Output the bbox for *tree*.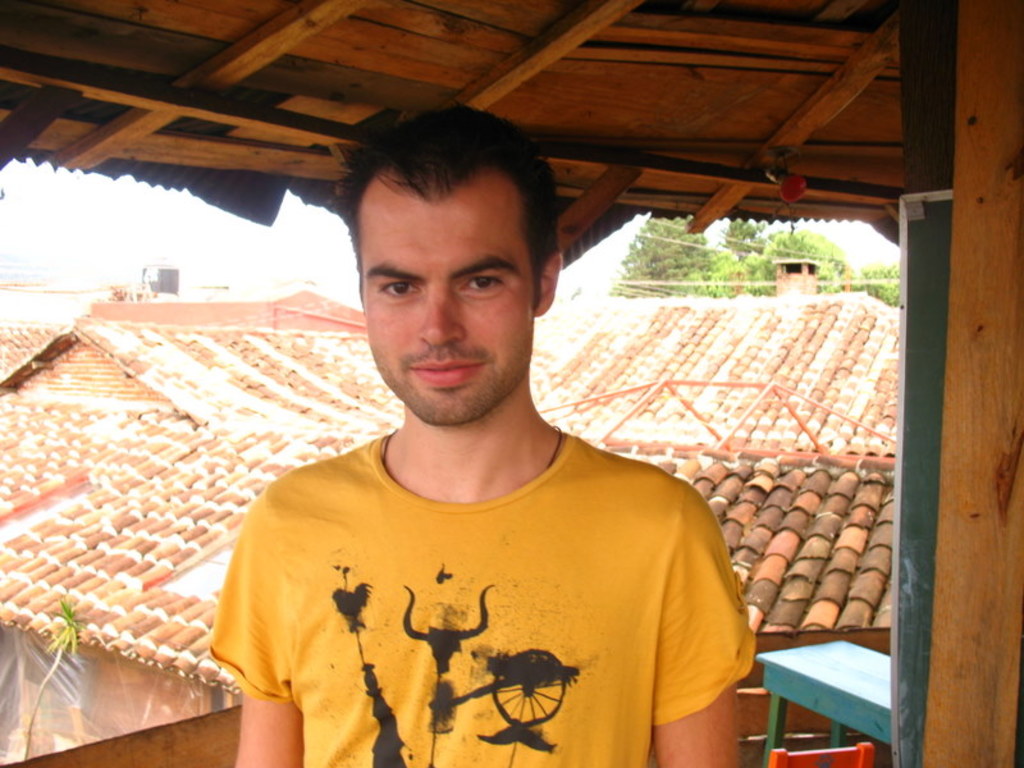
Rect(742, 229, 847, 298).
